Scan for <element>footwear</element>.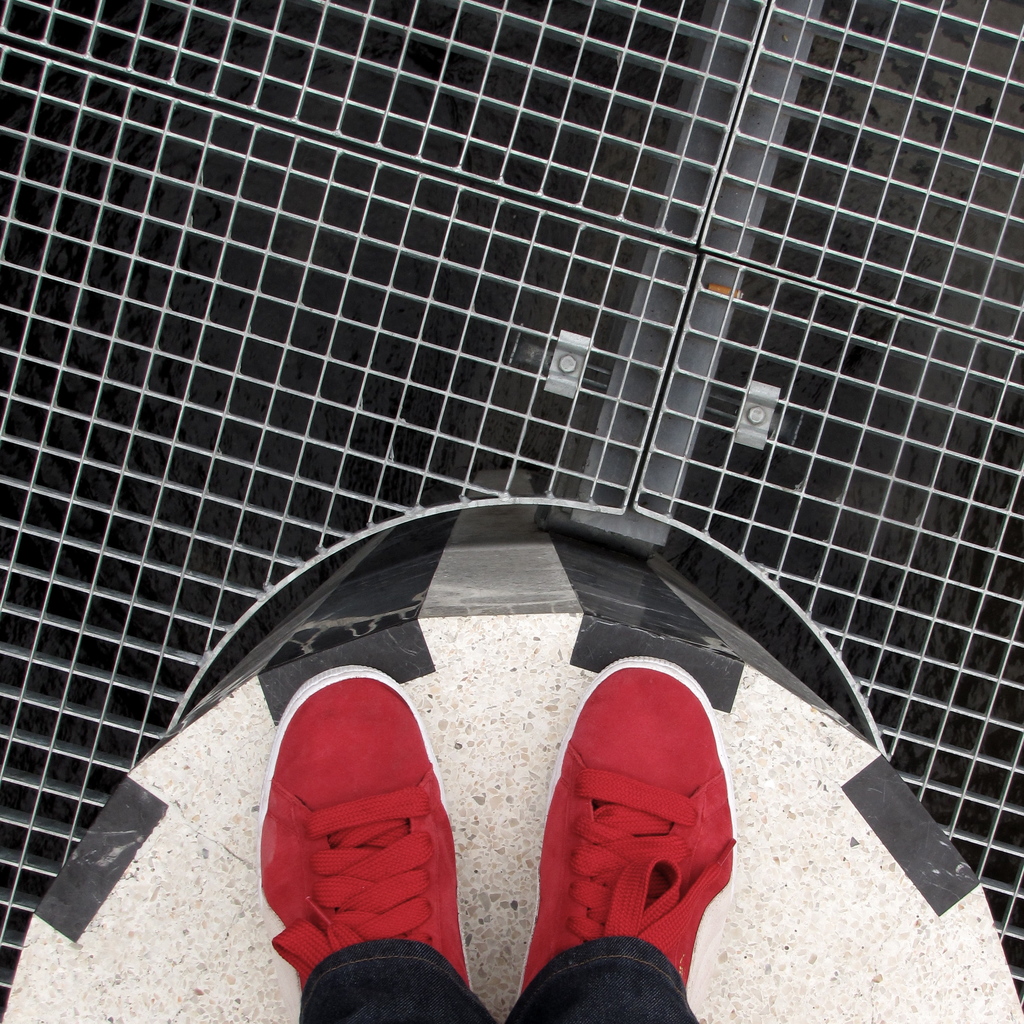
Scan result: detection(251, 664, 477, 984).
